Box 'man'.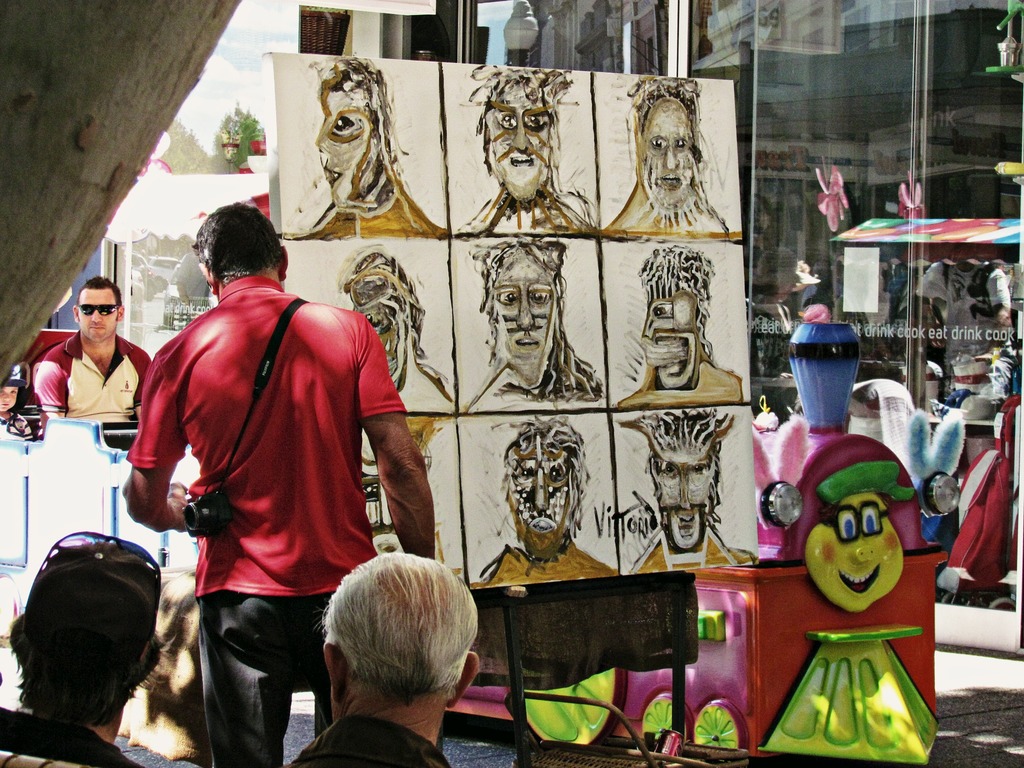
115:205:410:753.
